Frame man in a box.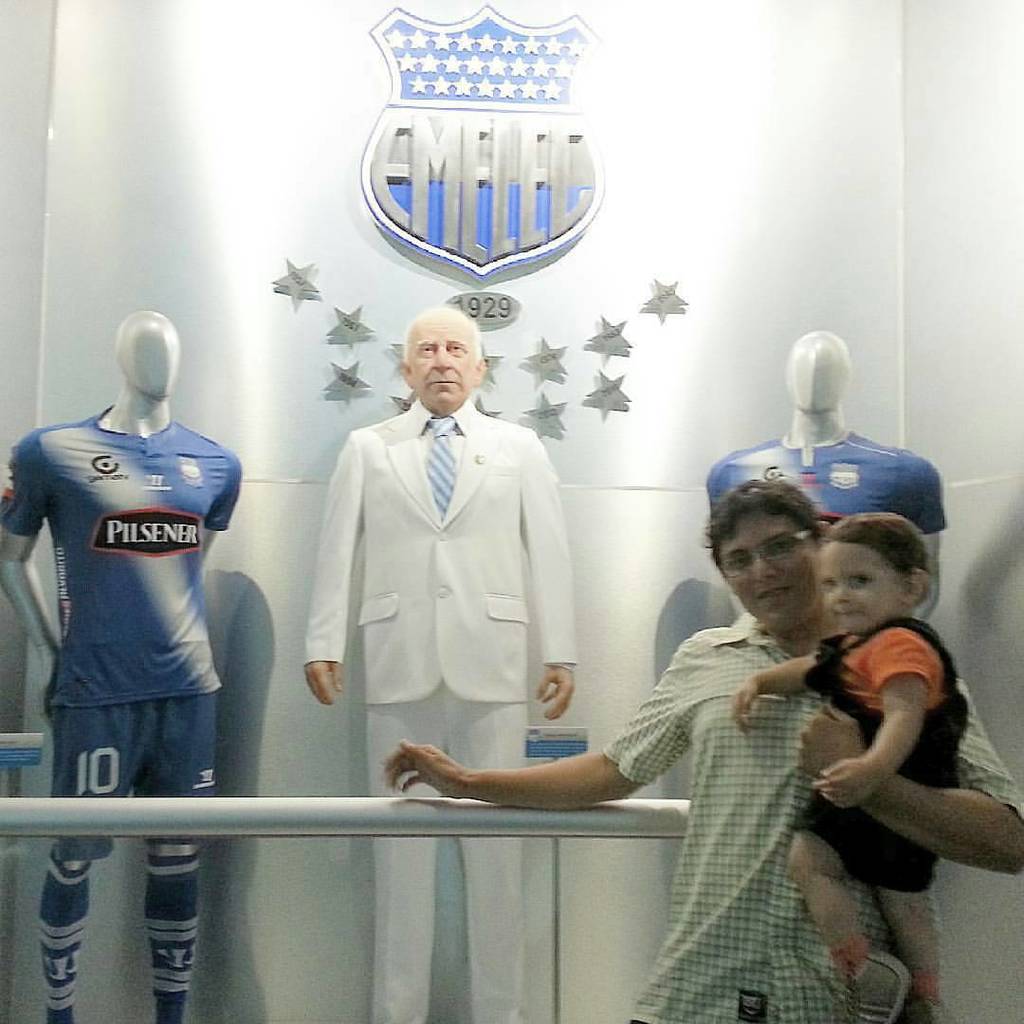
{"x1": 297, "y1": 296, "x2": 574, "y2": 1023}.
